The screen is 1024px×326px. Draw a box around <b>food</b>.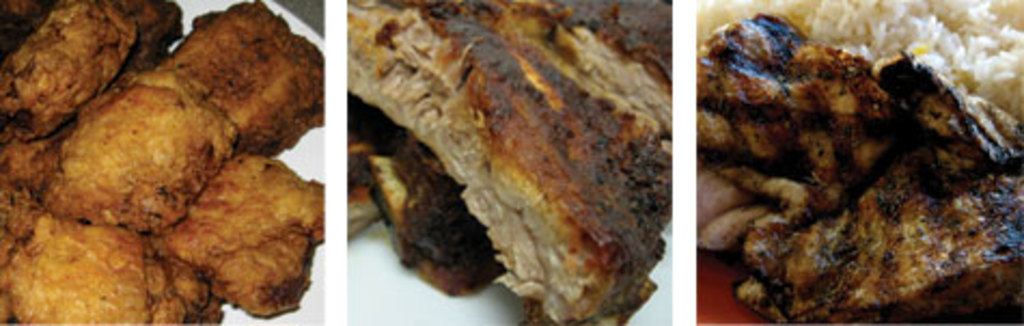
<bbox>701, 0, 1022, 324</bbox>.
